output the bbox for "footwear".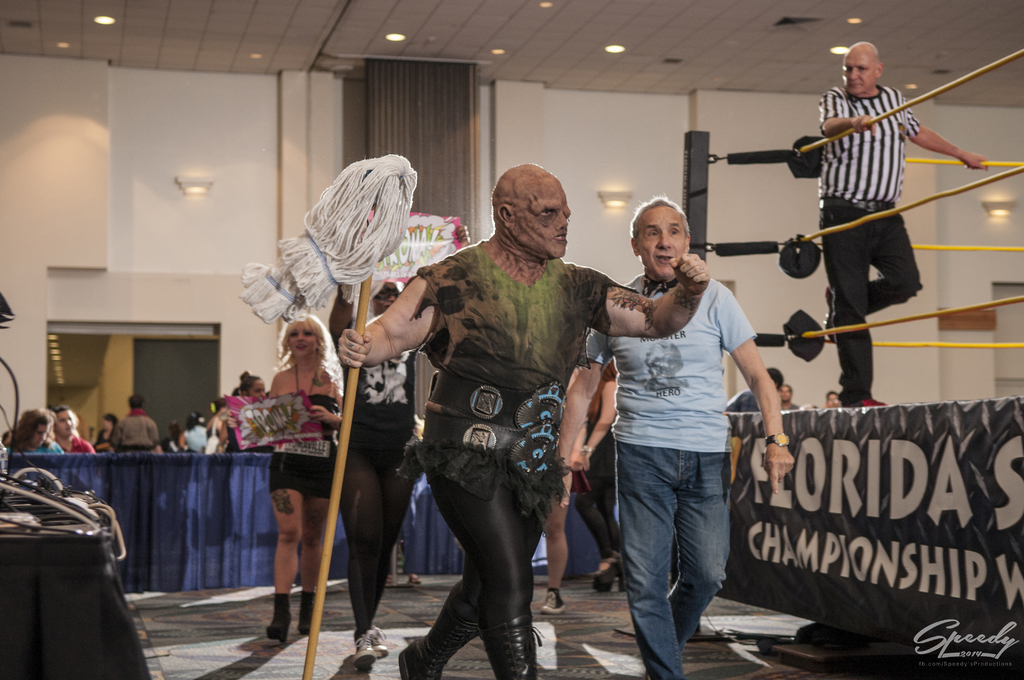
bbox=[542, 590, 563, 613].
